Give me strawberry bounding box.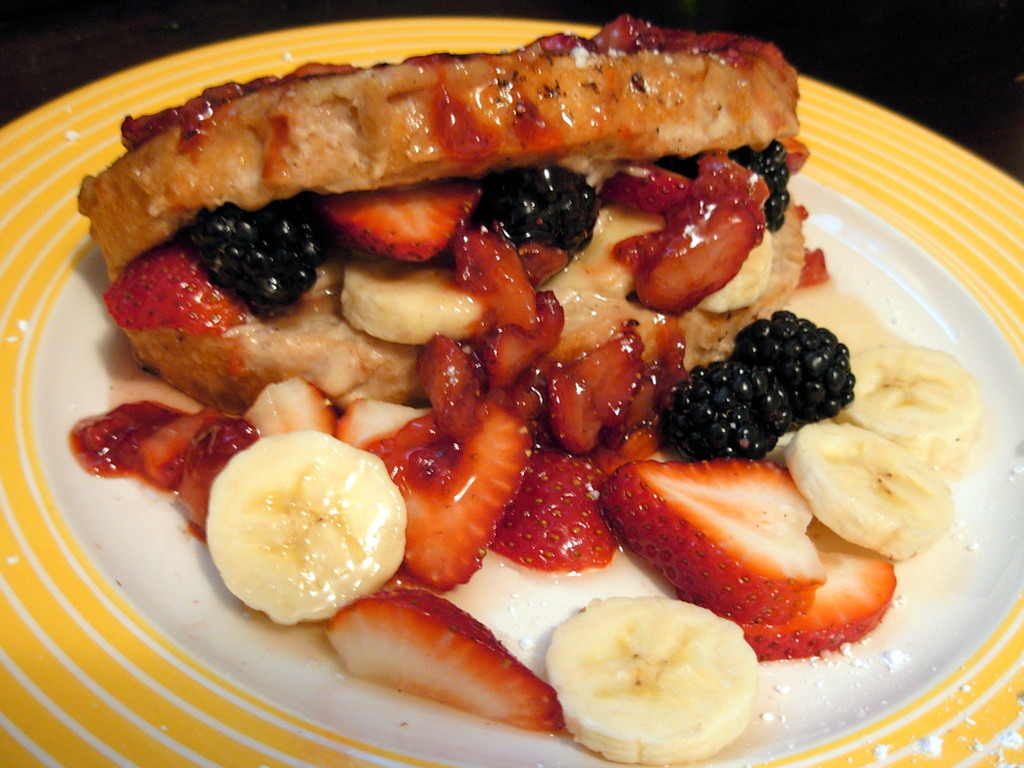
492, 444, 620, 570.
